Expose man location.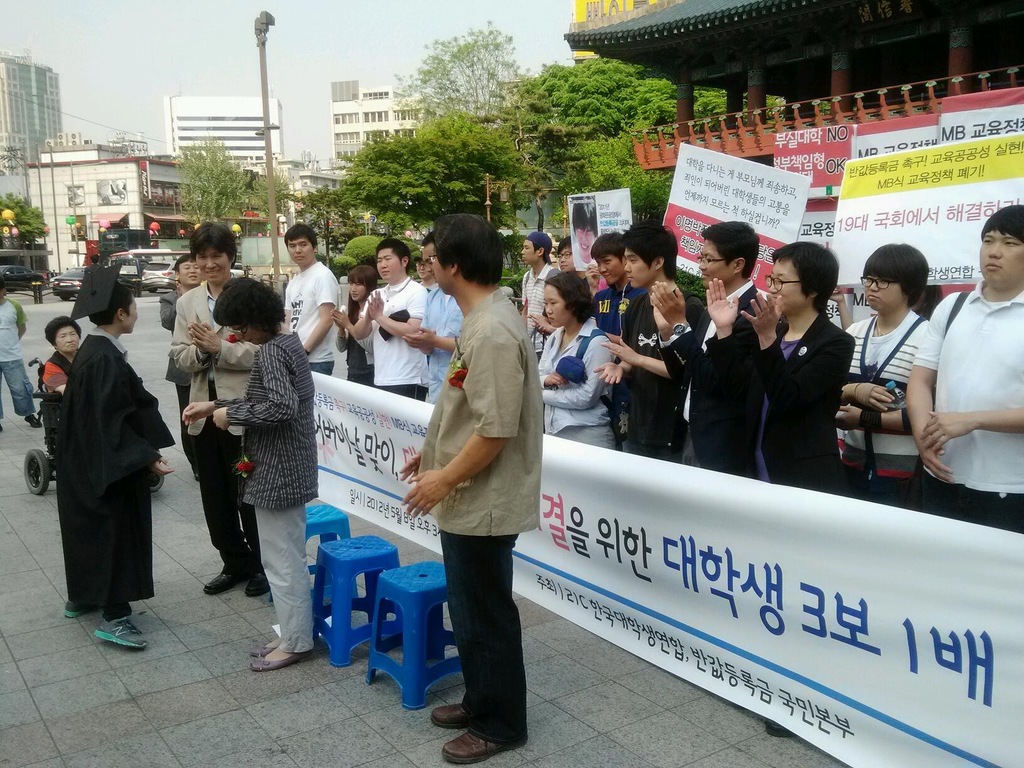
Exposed at (397, 228, 549, 750).
